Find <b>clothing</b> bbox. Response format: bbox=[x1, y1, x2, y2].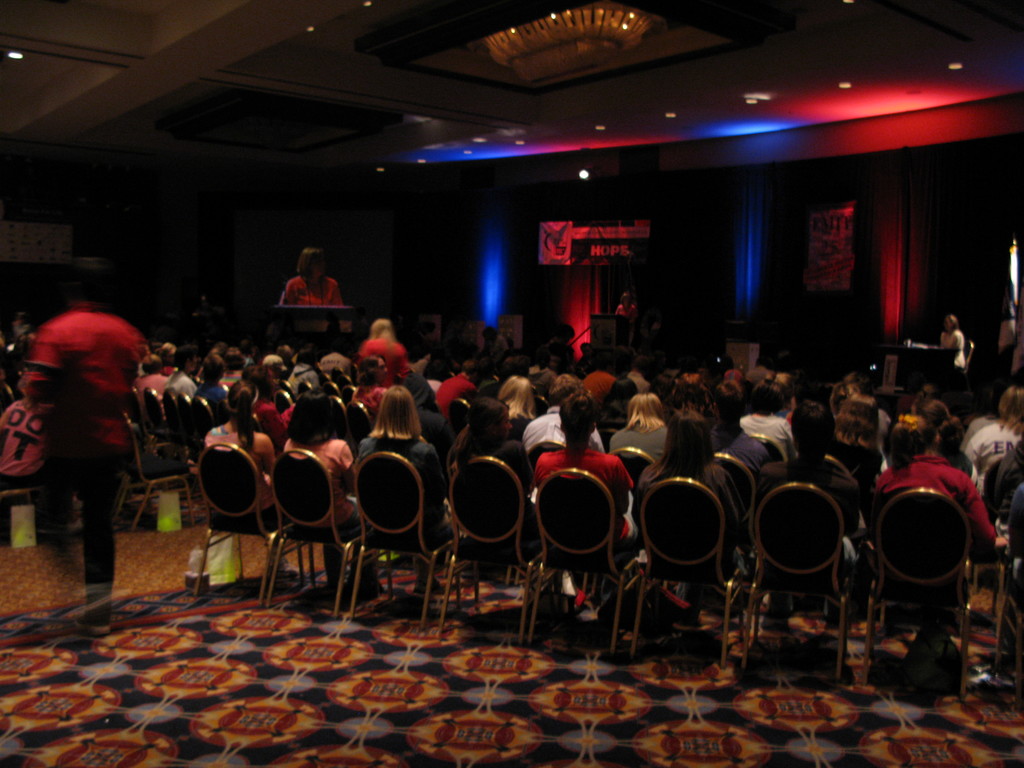
bbox=[282, 430, 363, 580].
